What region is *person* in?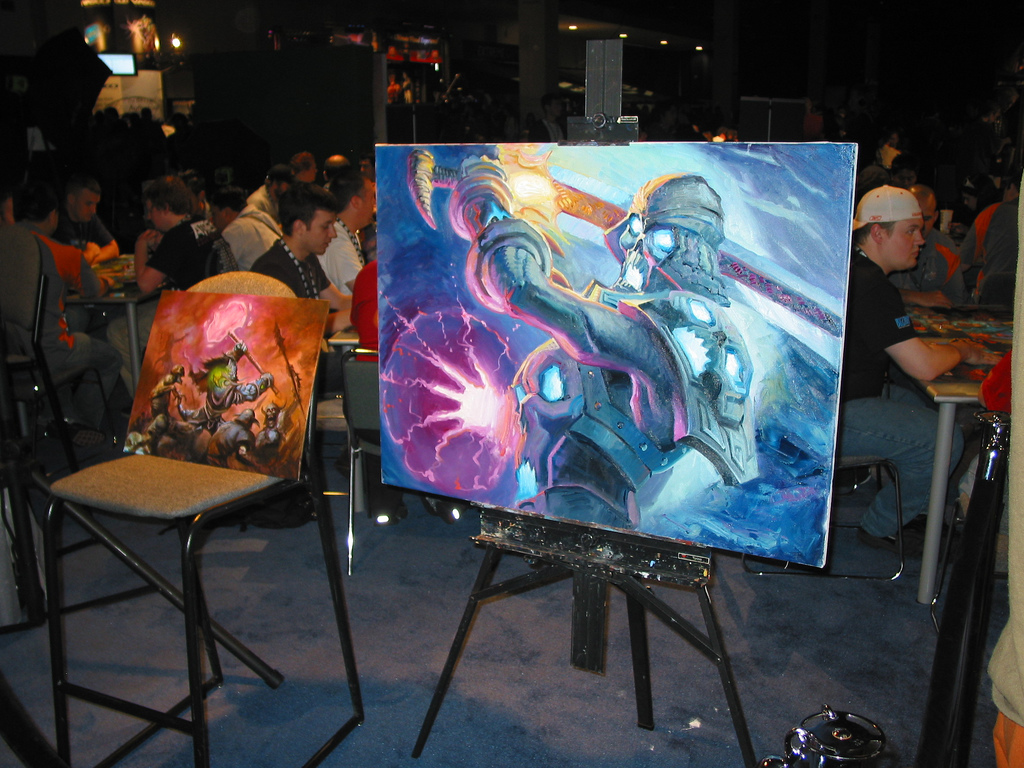
[x1=321, y1=145, x2=354, y2=200].
